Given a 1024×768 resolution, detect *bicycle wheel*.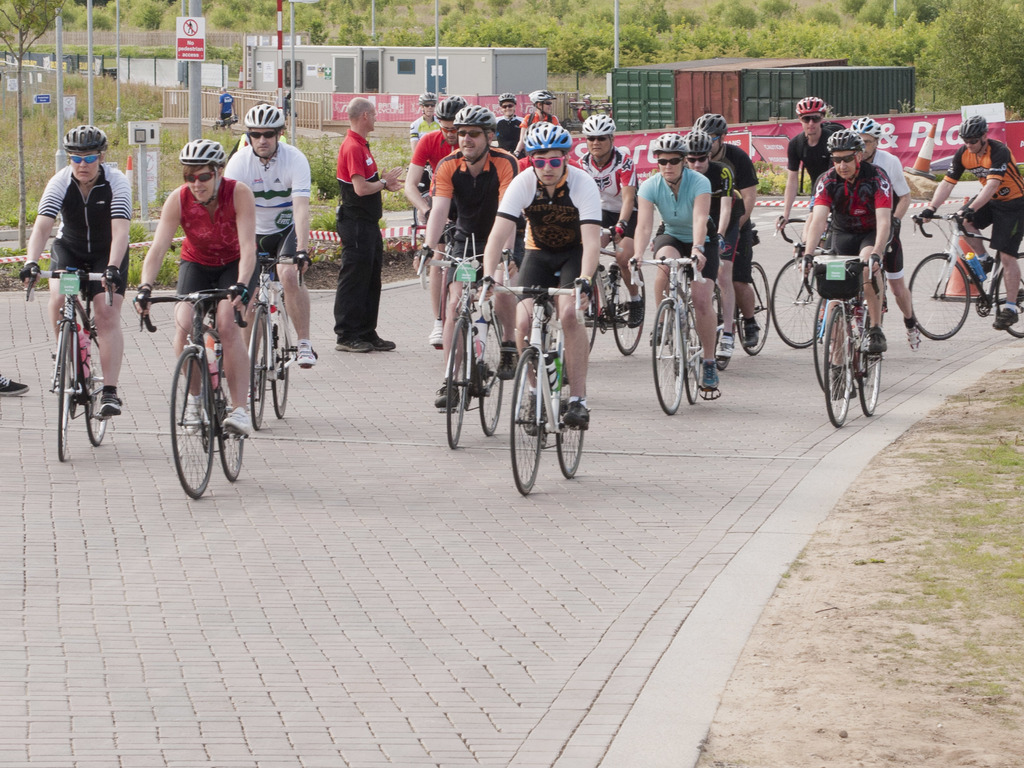
<region>55, 320, 77, 460</region>.
